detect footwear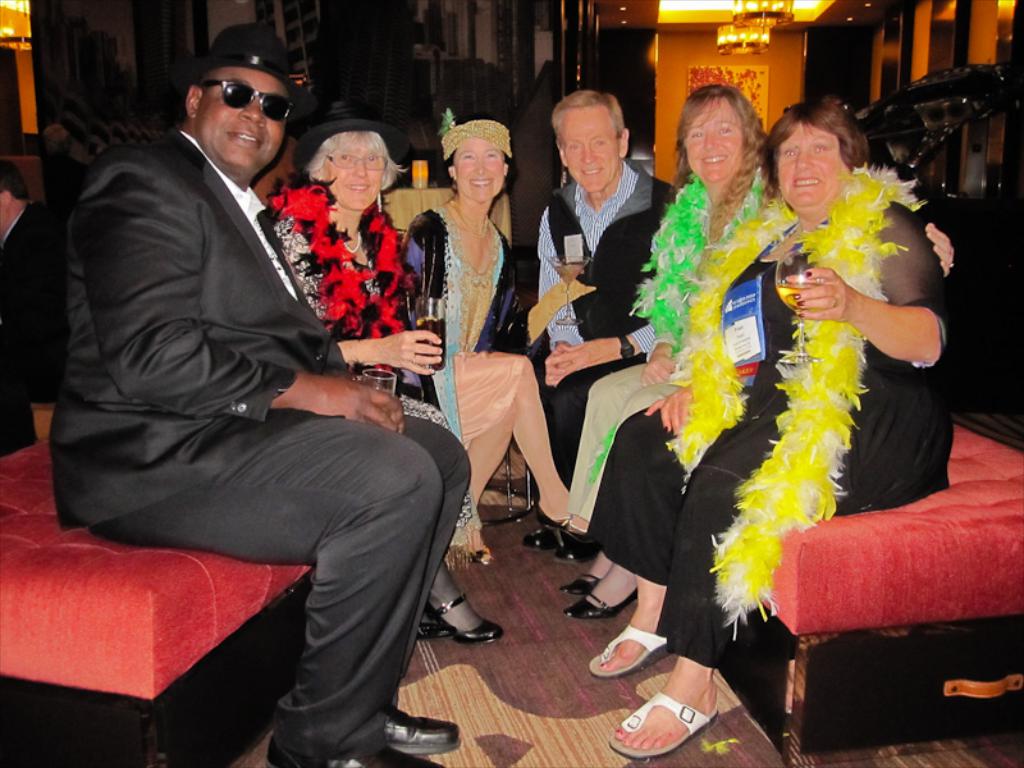
389, 704, 465, 754
